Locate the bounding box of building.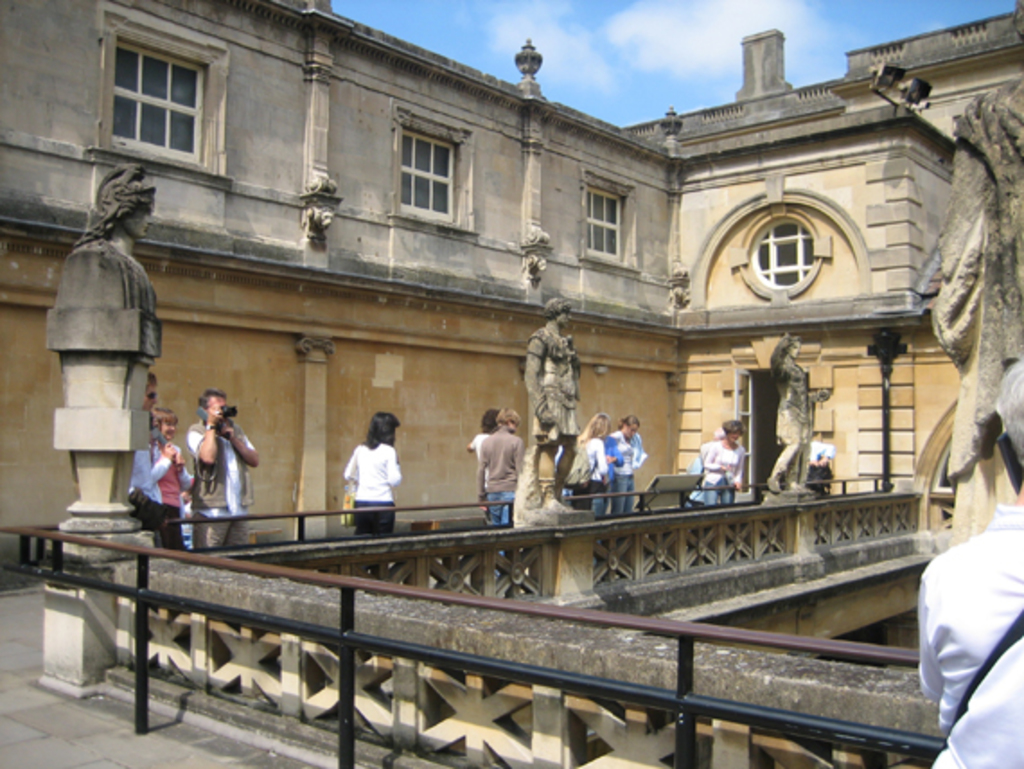
Bounding box: 0,4,1022,767.
